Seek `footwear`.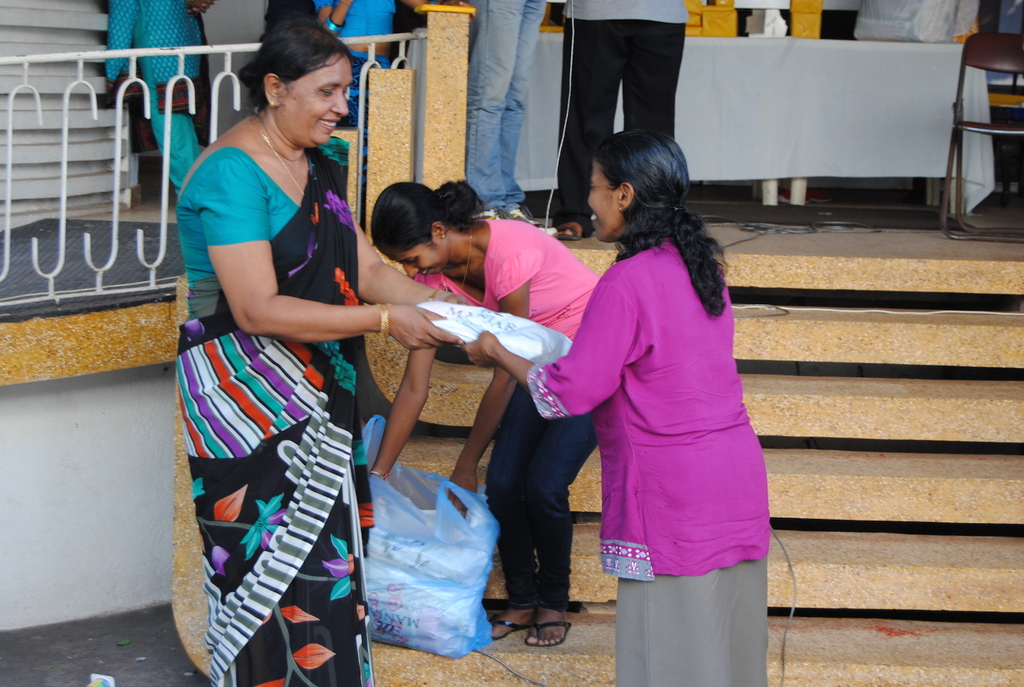
bbox=(499, 207, 551, 236).
